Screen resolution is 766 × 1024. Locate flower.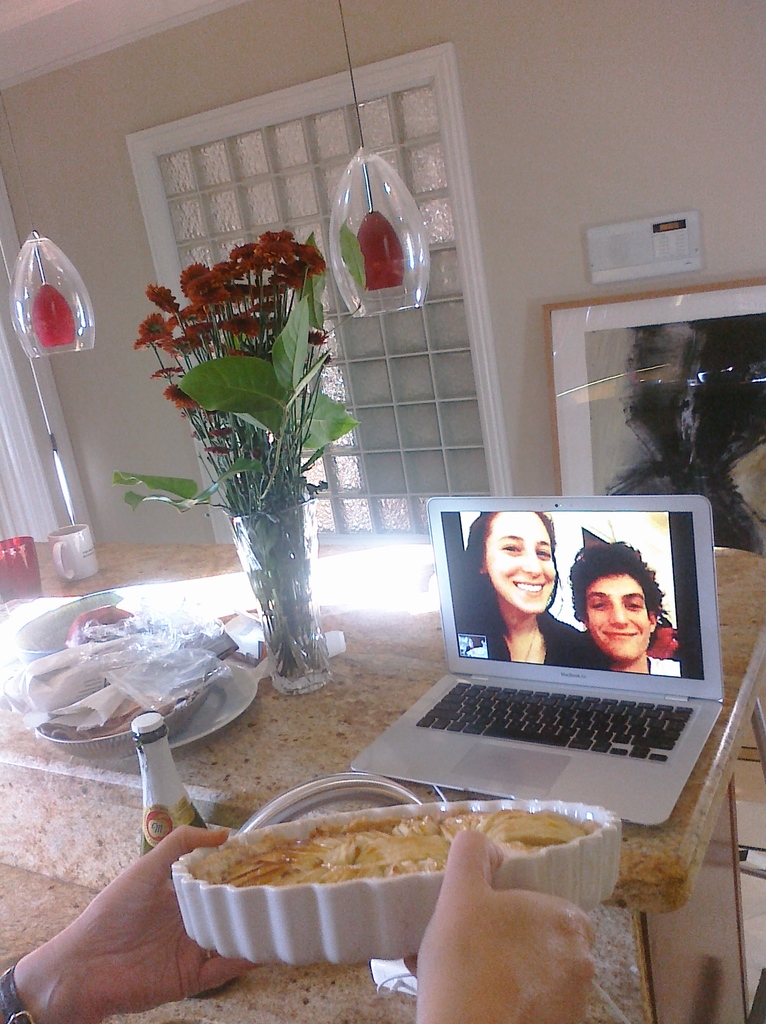
detection(311, 330, 329, 347).
